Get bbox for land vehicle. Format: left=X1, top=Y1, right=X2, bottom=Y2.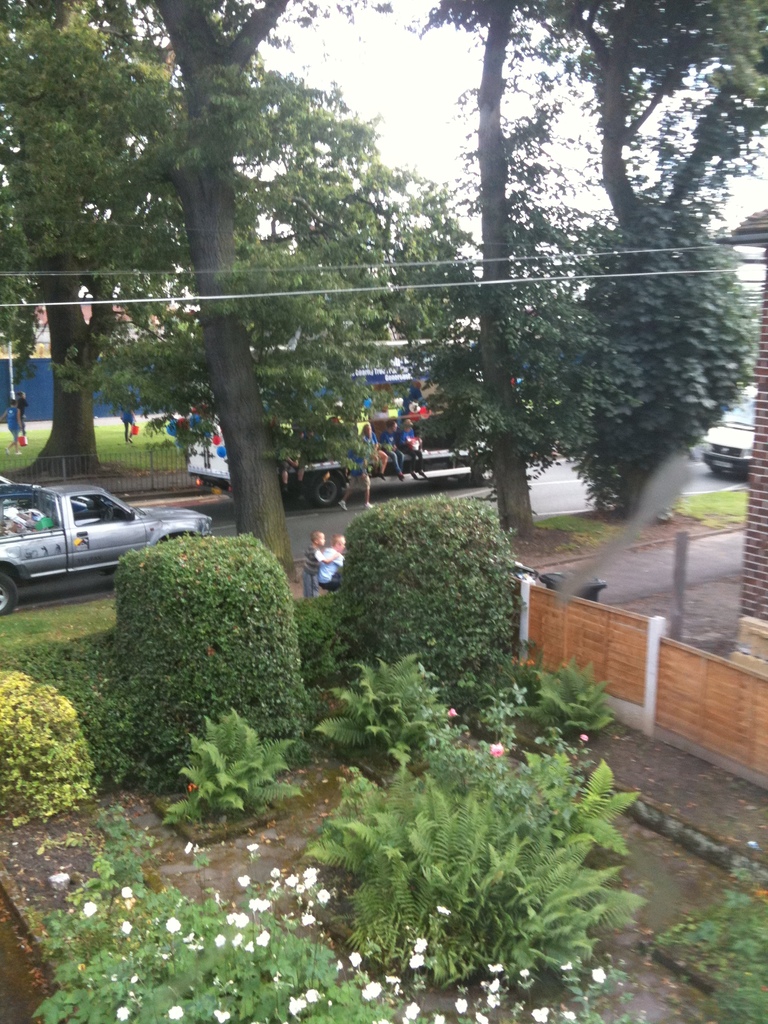
left=702, top=388, right=760, bottom=481.
